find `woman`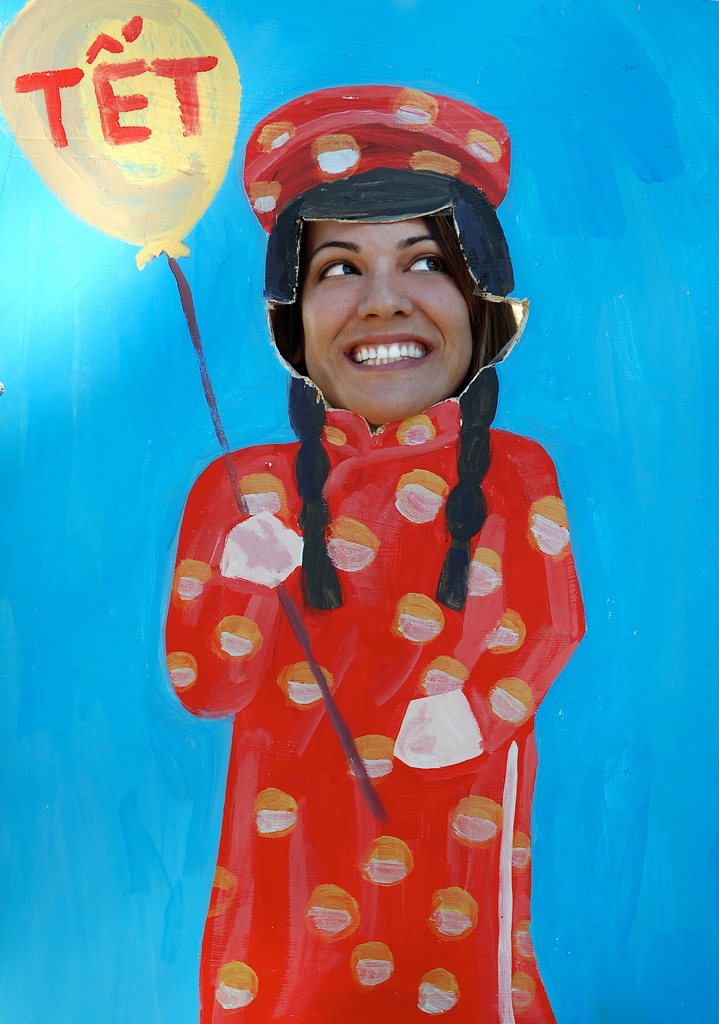
<box>167,95,583,1023</box>
